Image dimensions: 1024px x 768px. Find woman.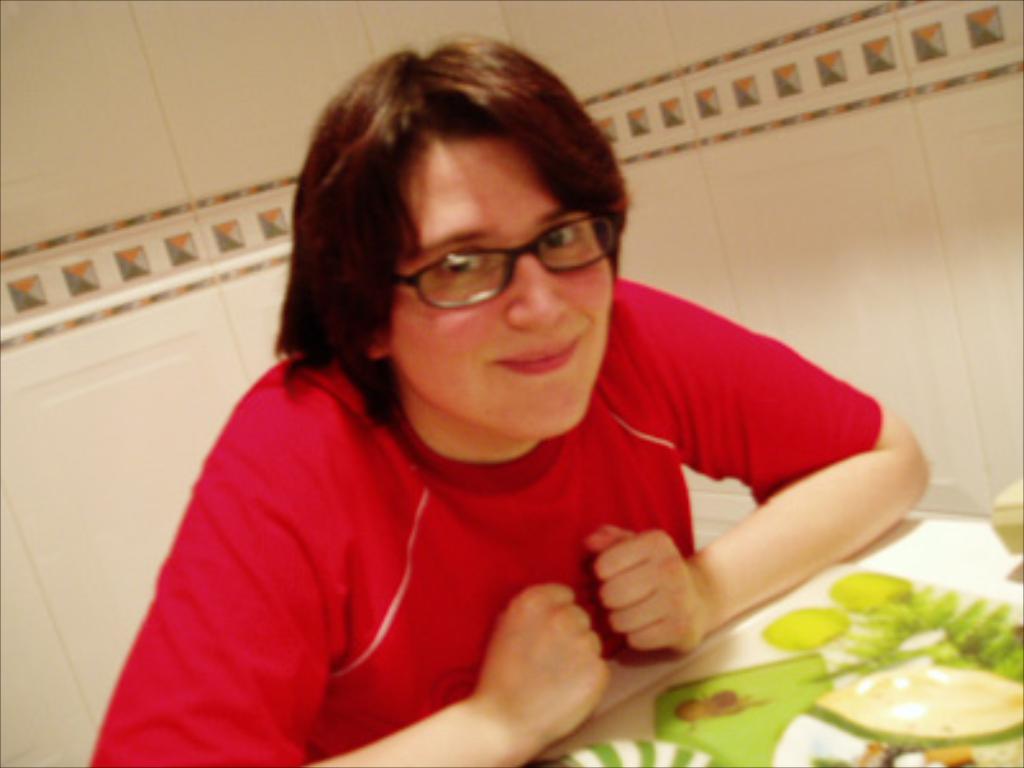
x1=113 y1=54 x2=919 y2=755.
